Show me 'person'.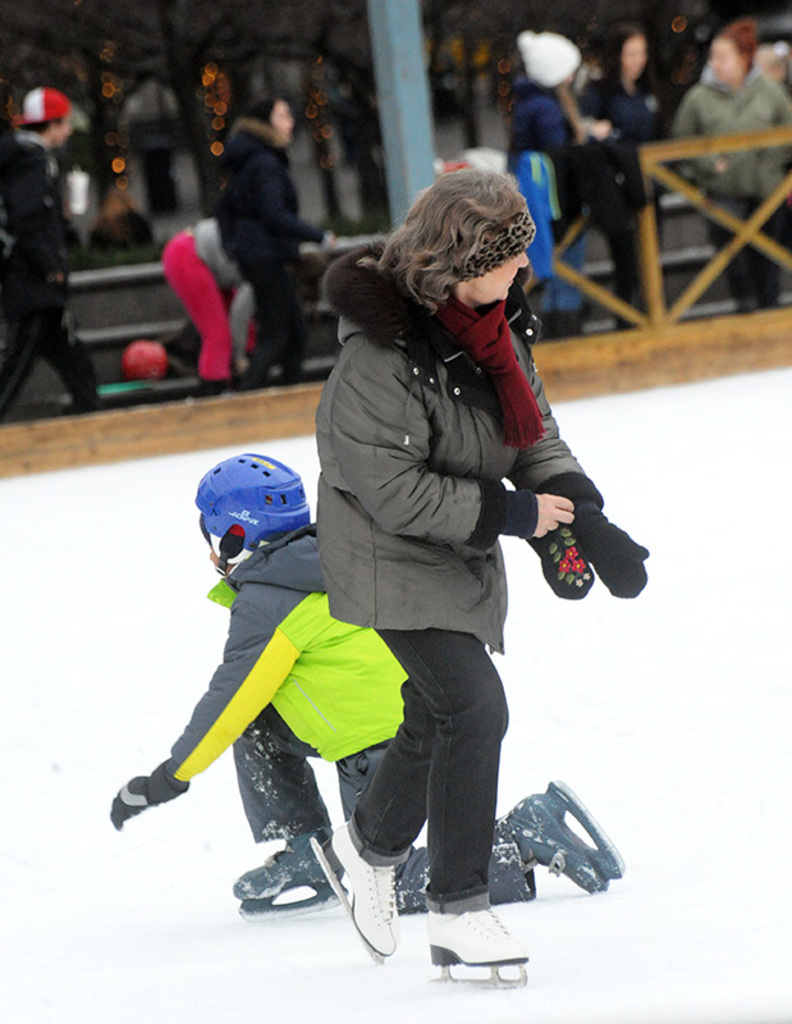
'person' is here: l=571, t=14, r=664, b=325.
